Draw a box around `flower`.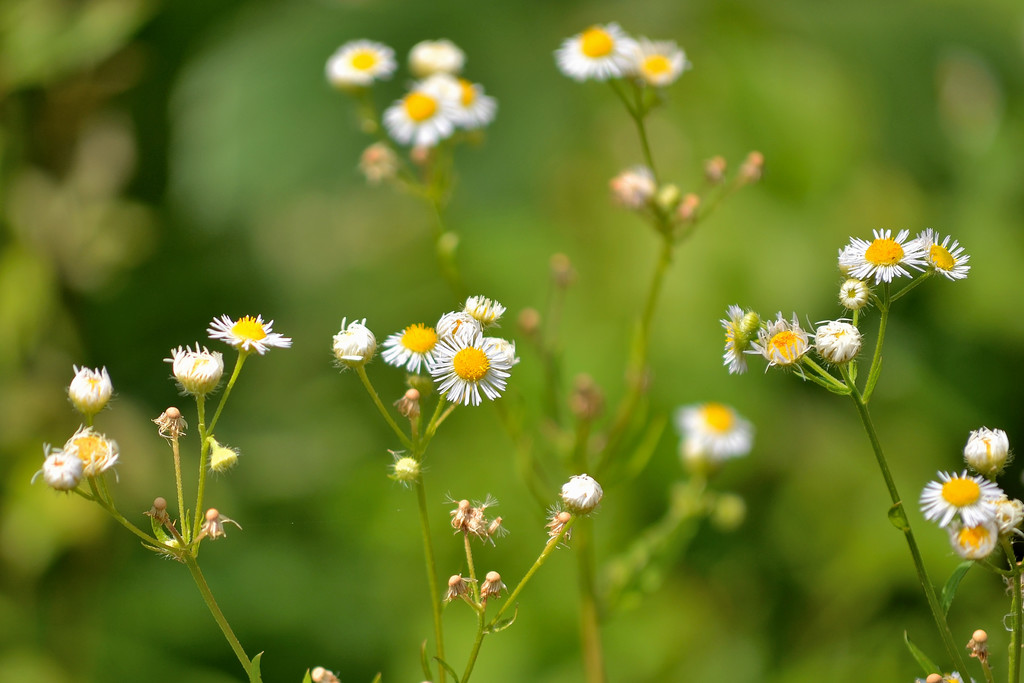
crop(206, 309, 289, 357).
